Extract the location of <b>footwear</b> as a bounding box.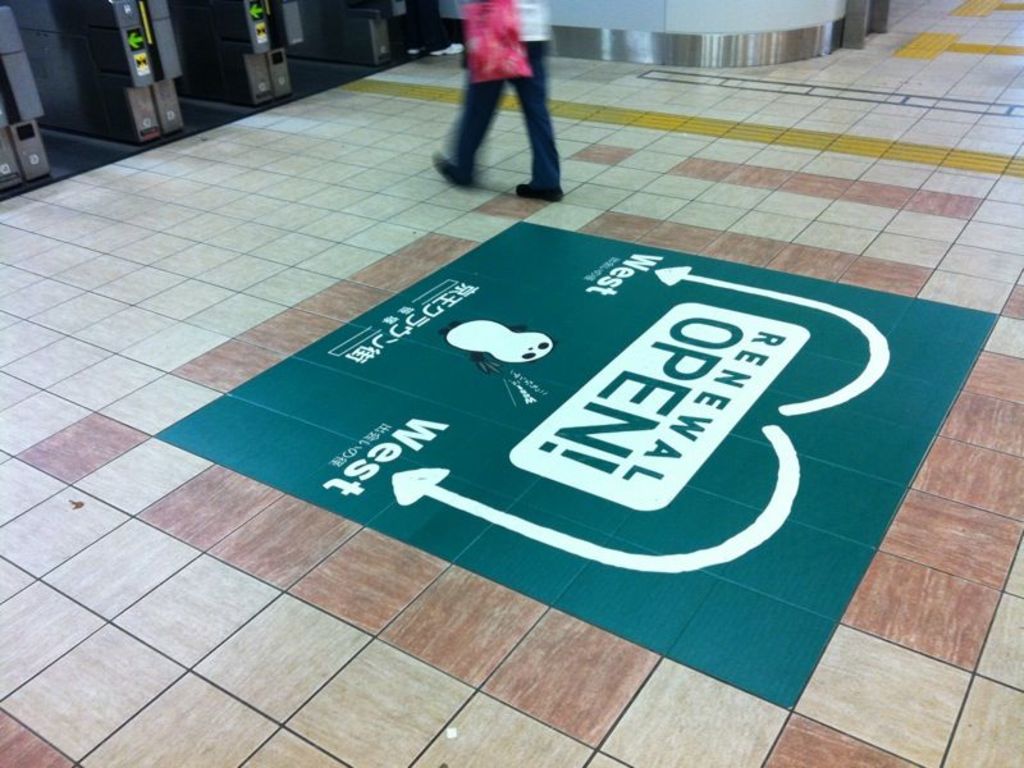
513 182 564 200.
